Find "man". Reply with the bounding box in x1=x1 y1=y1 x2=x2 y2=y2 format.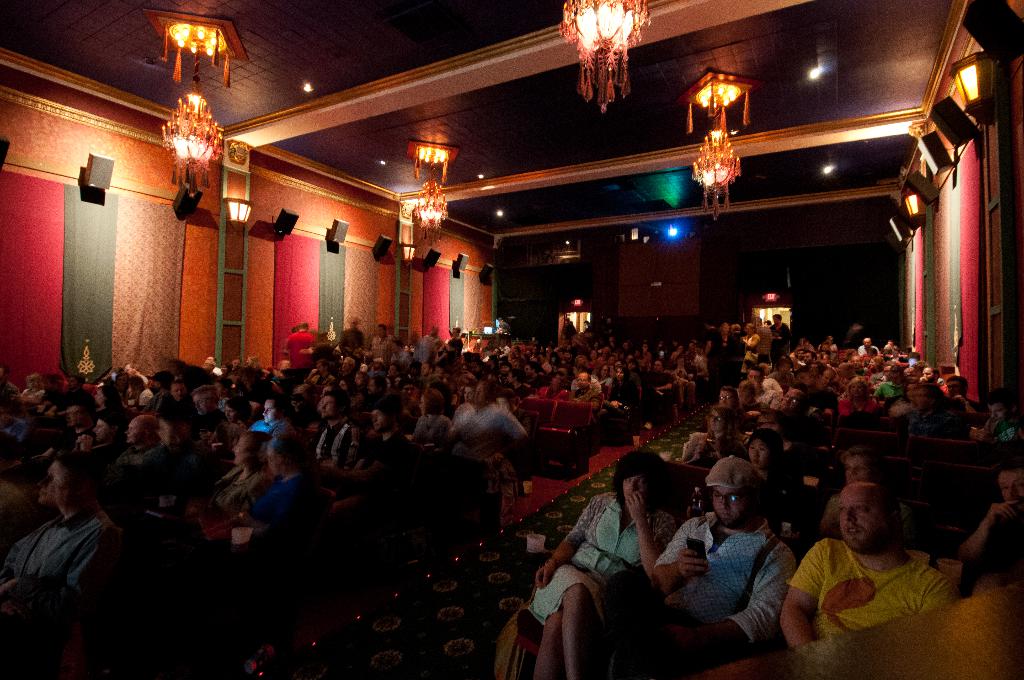
x1=954 y1=456 x2=1023 y2=592.
